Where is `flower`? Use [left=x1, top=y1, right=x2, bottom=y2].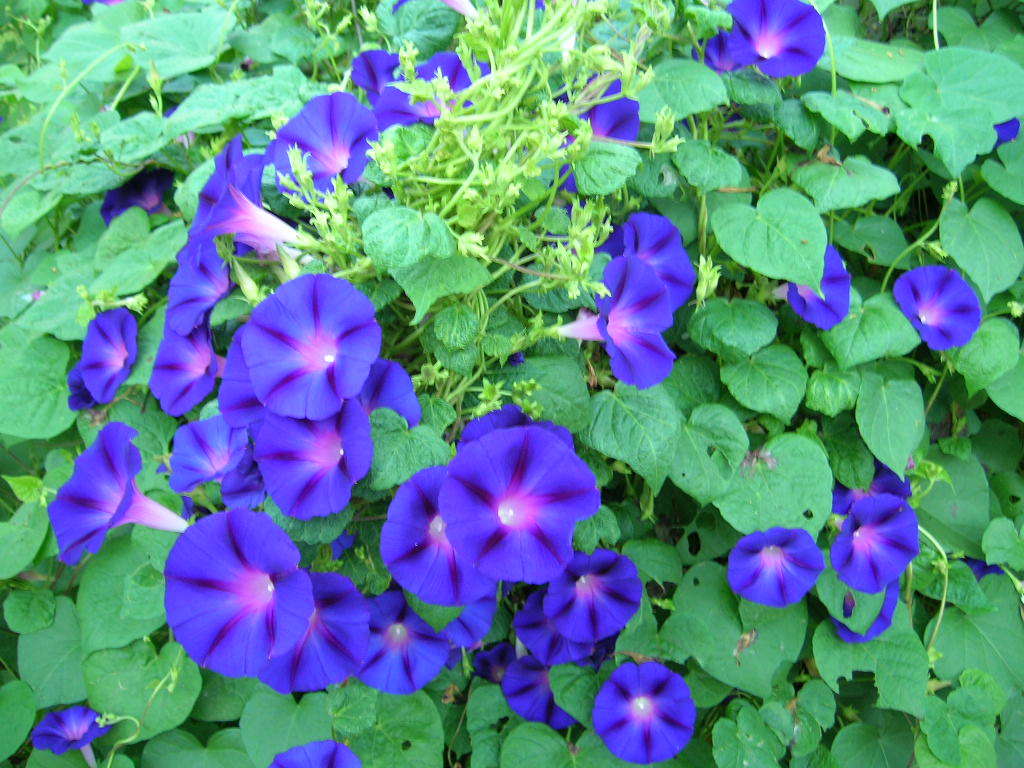
[left=253, top=406, right=374, bottom=524].
